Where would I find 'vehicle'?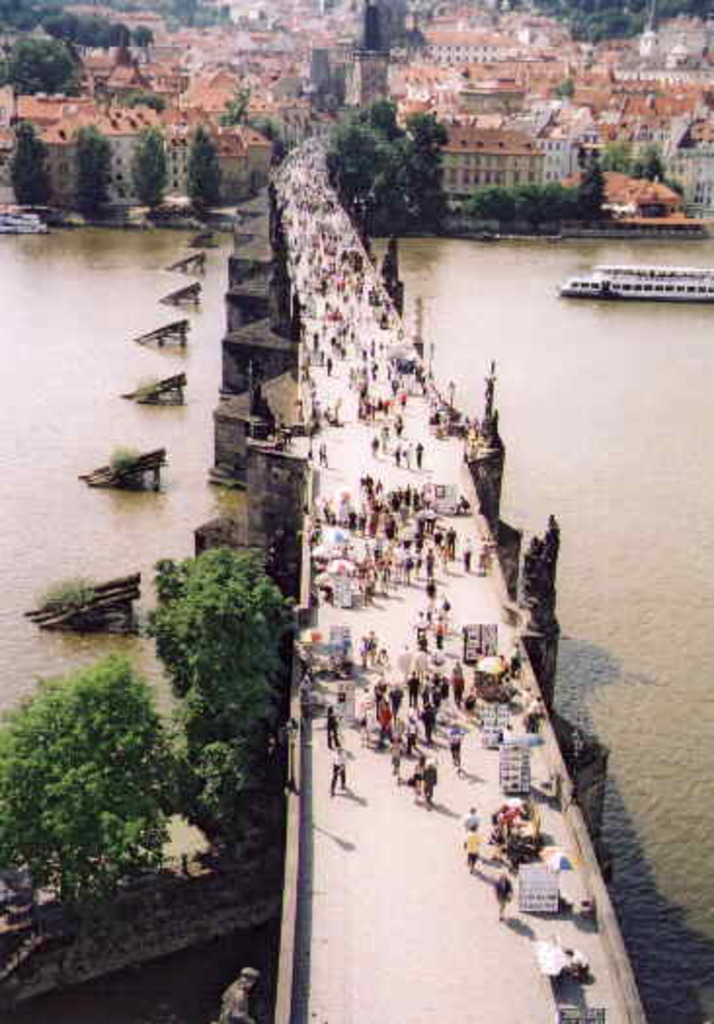
At l=552, t=263, r=712, b=298.
